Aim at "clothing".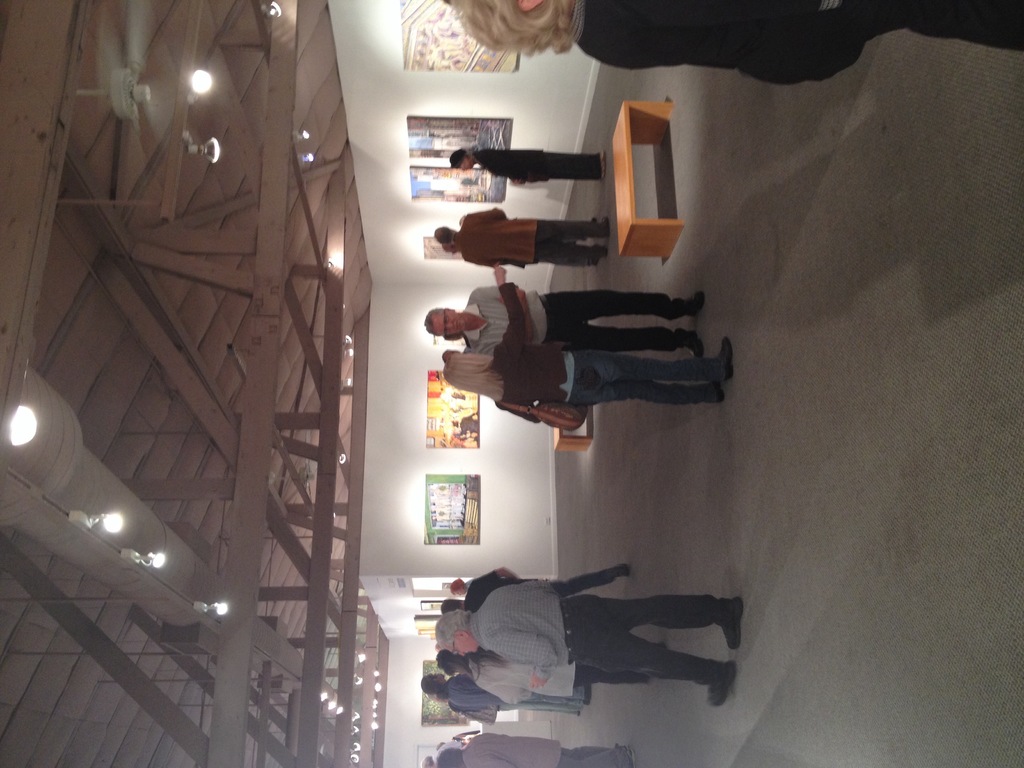
Aimed at crop(488, 282, 728, 423).
